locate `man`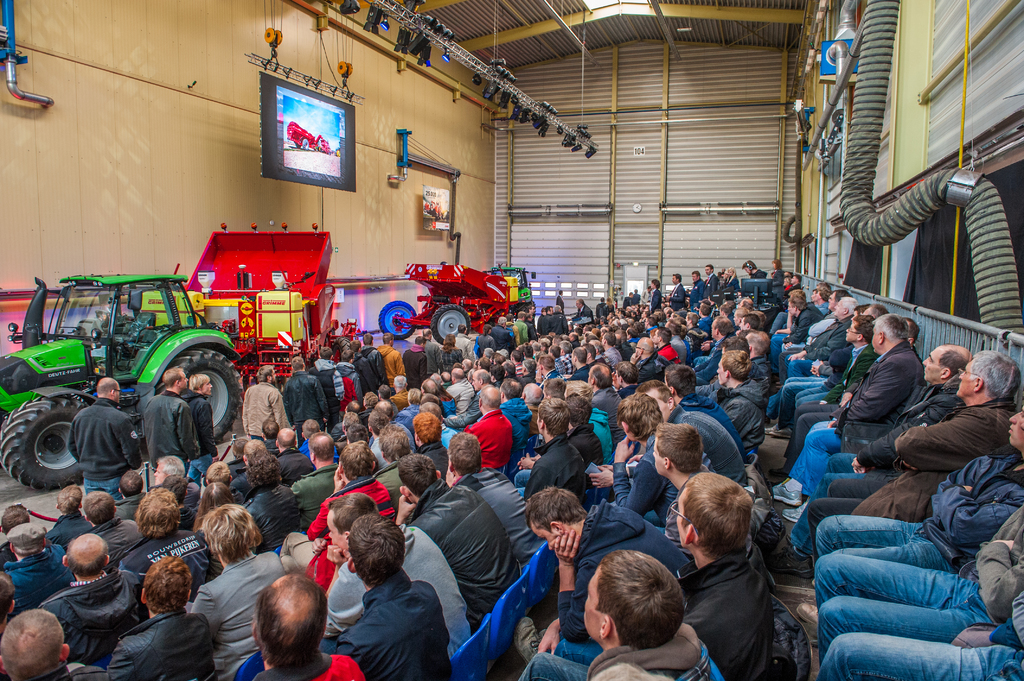
crop(422, 401, 438, 414)
